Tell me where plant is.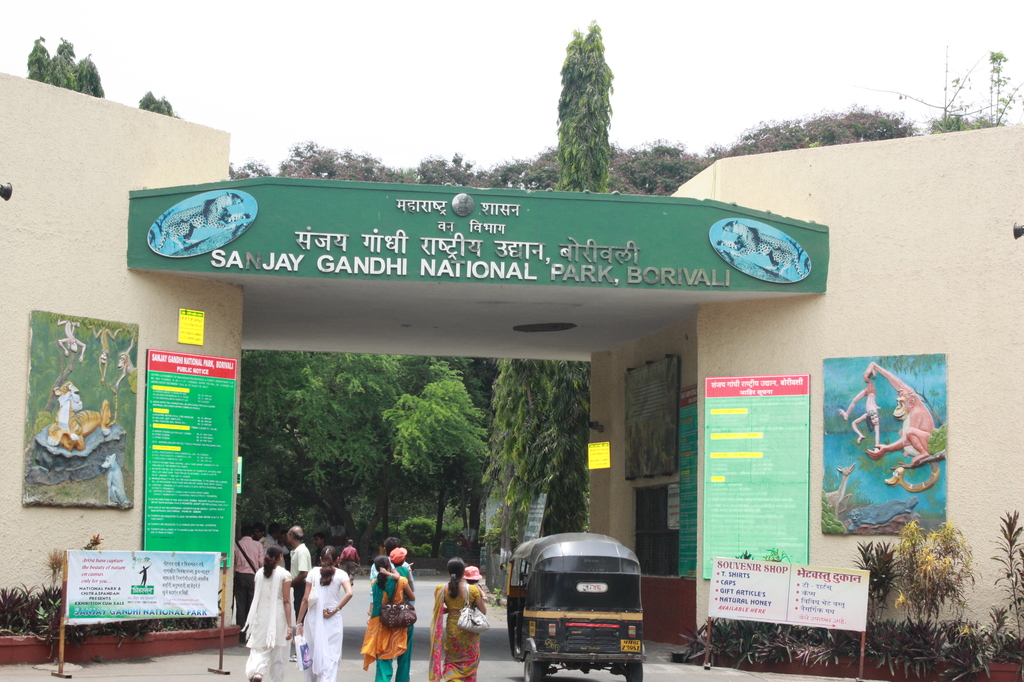
plant is at <box>441,521,468,548</box>.
